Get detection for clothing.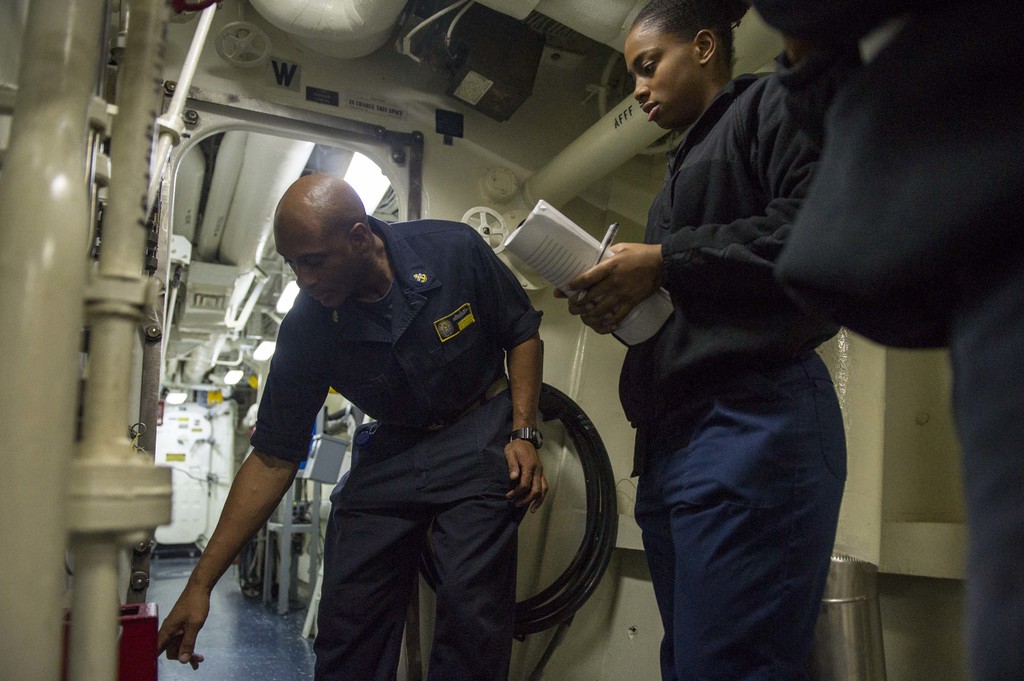
Detection: Rect(621, 67, 849, 680).
